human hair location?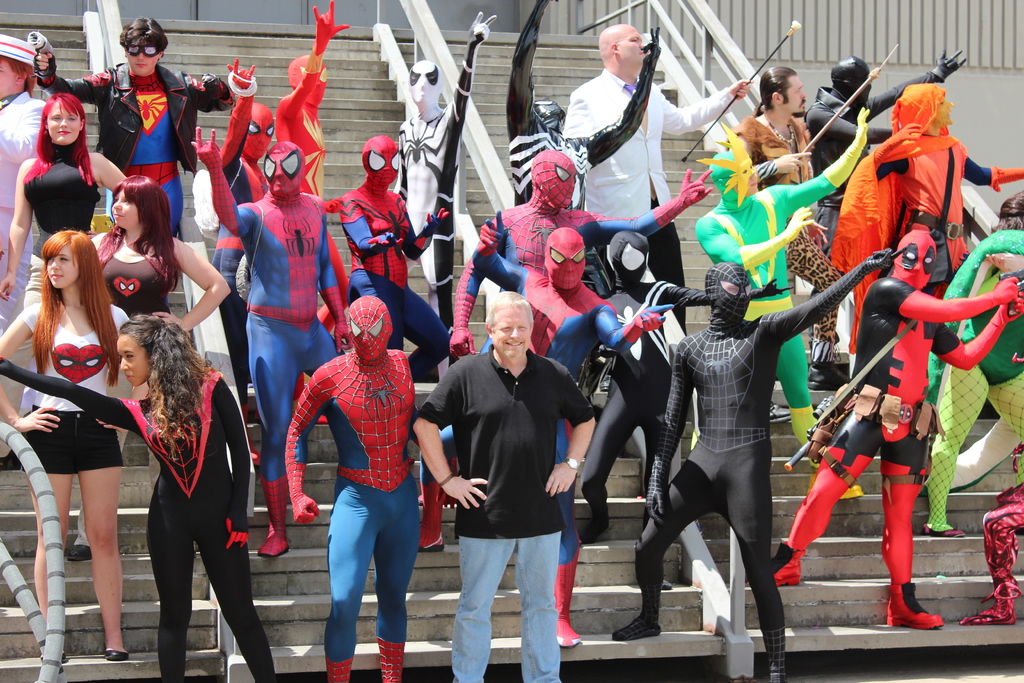
select_region(97, 174, 181, 290)
